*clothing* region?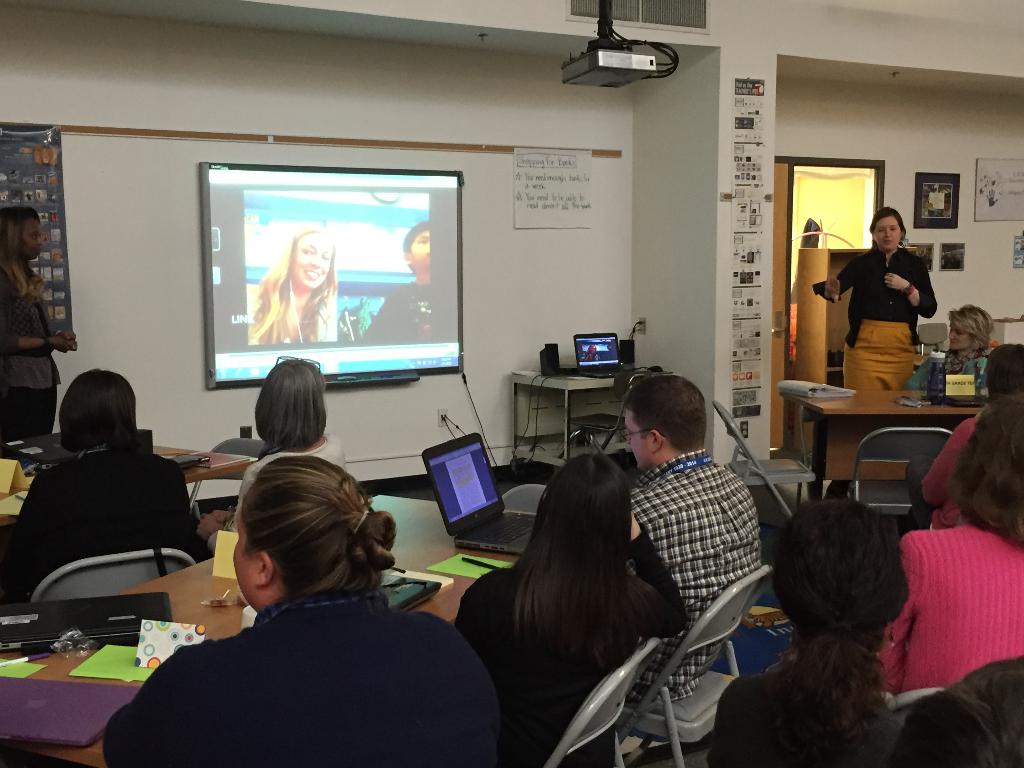
BBox(904, 346, 993, 399)
